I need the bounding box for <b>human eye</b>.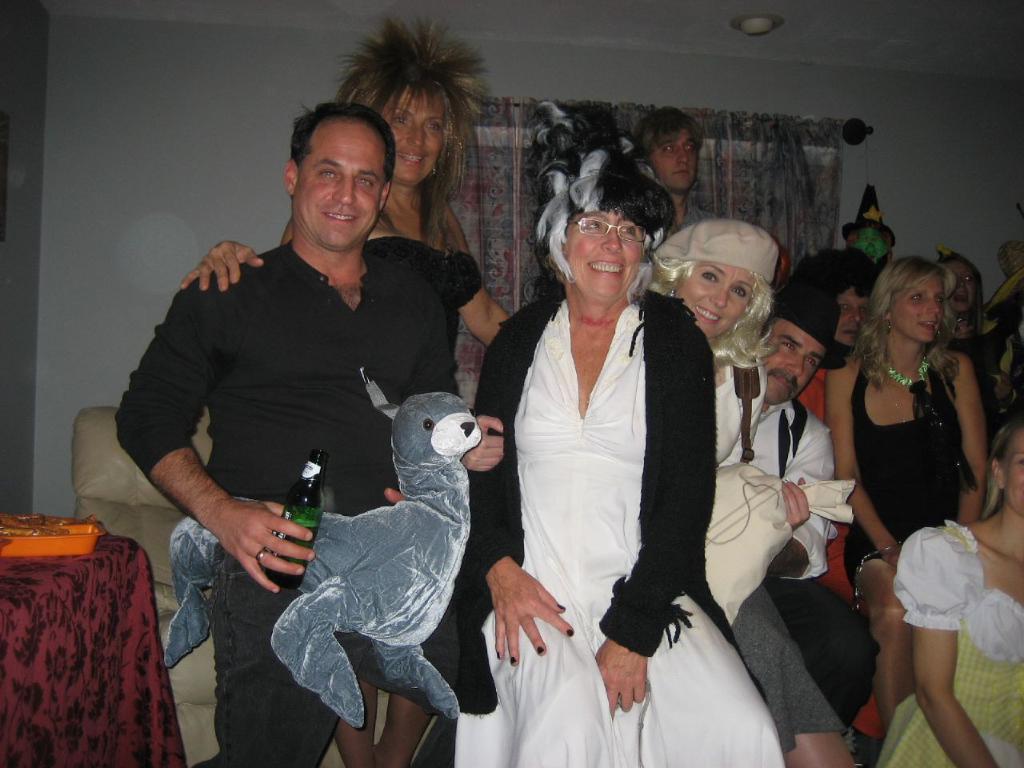
Here it is: select_region(387, 112, 411, 130).
